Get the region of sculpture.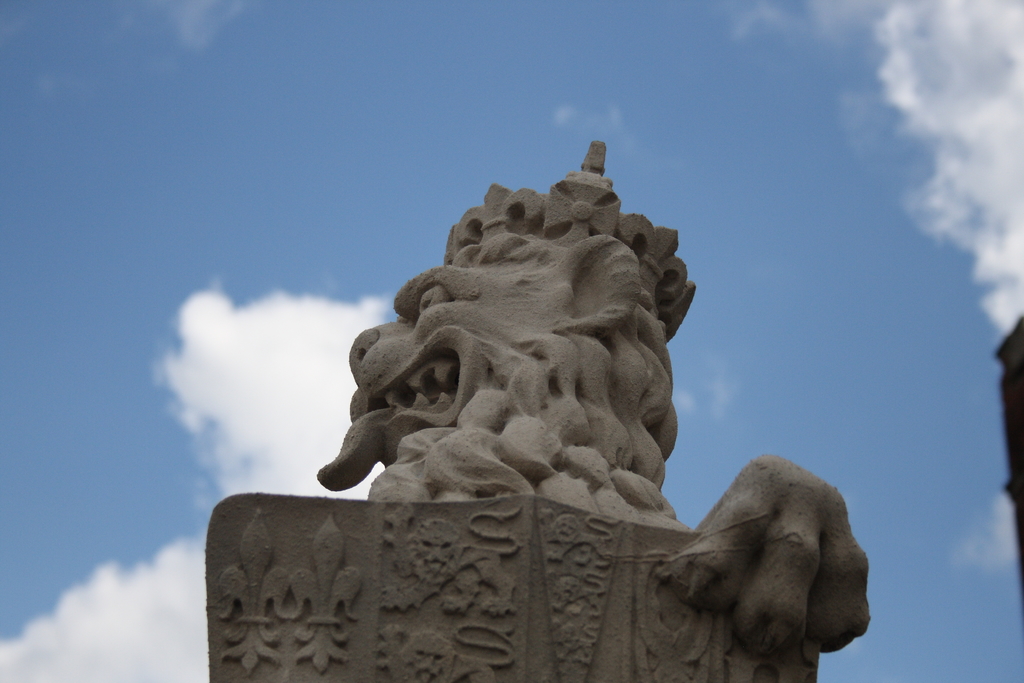
BBox(200, 142, 867, 682).
